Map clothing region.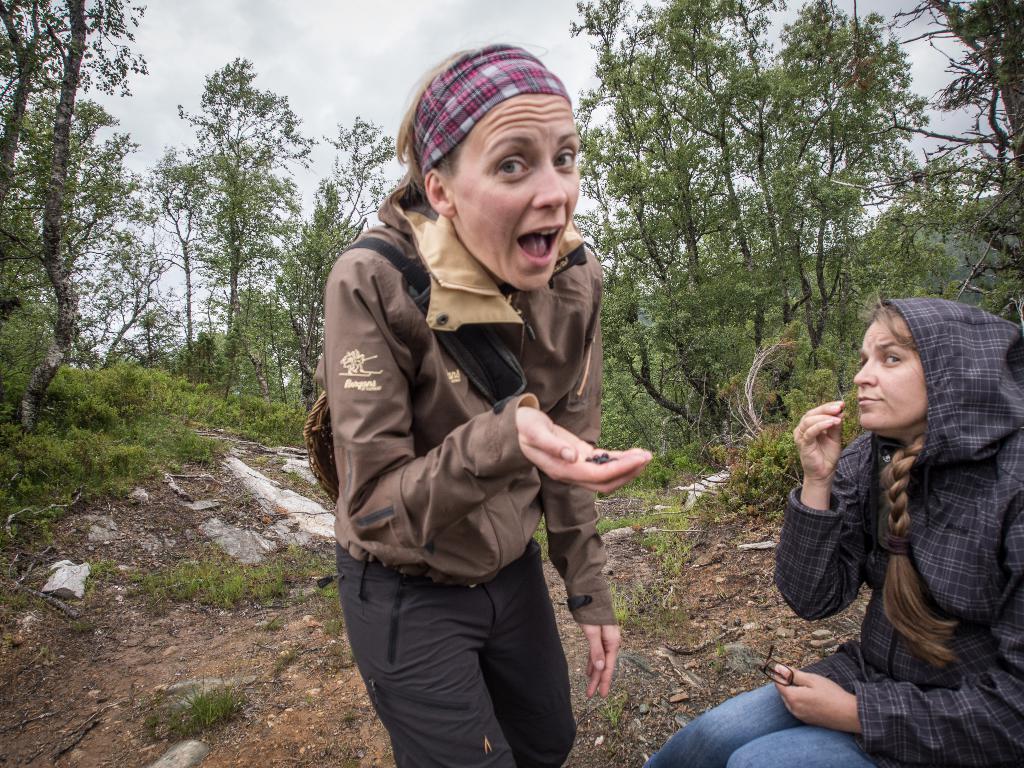
Mapped to <region>642, 295, 1023, 767</region>.
